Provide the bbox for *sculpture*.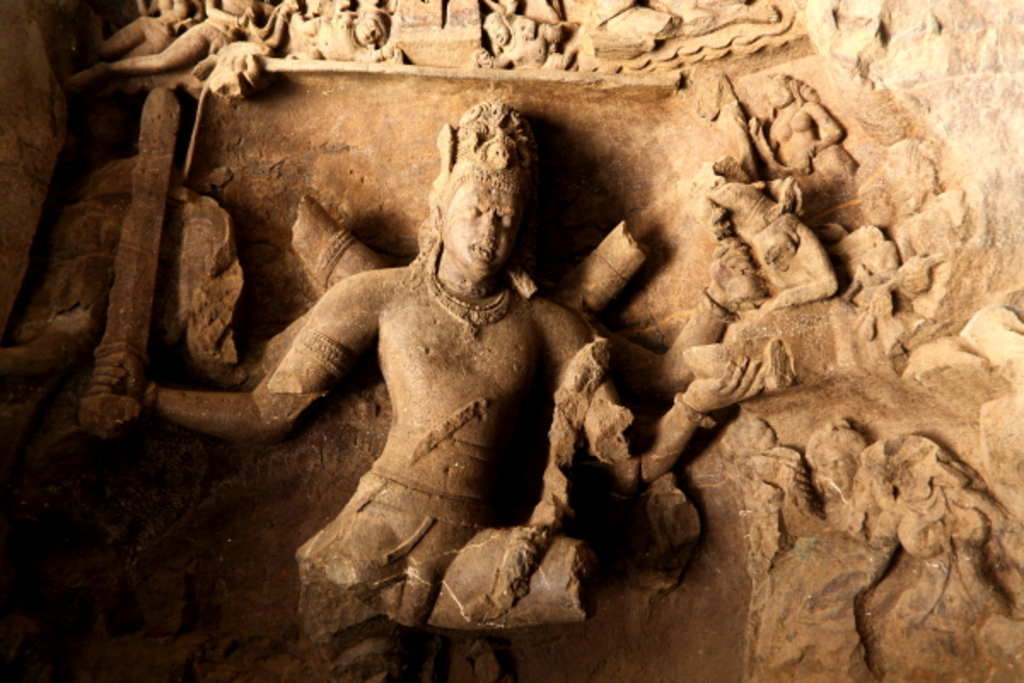
select_region(80, 0, 205, 63).
